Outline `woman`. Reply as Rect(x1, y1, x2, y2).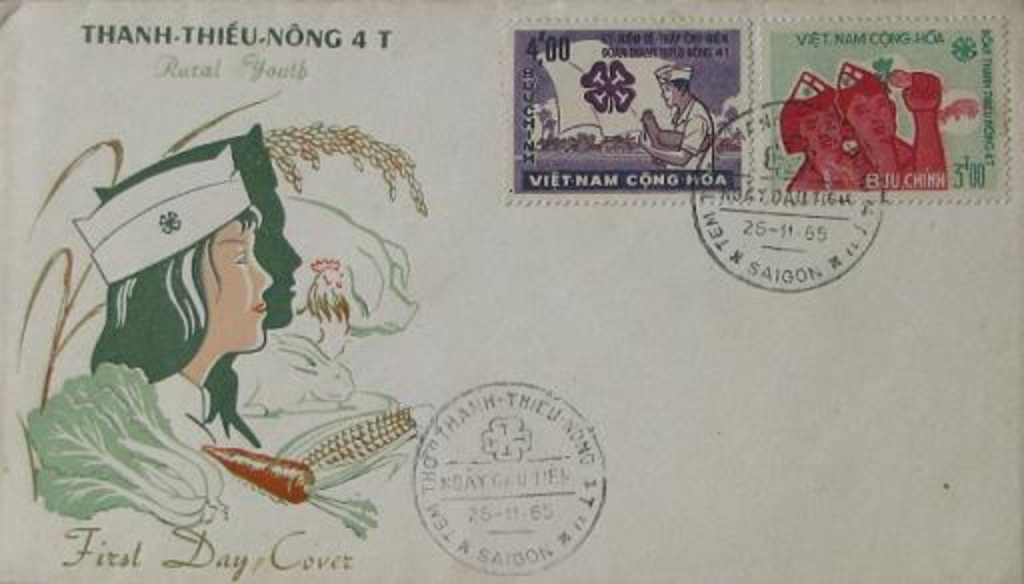
Rect(774, 72, 866, 196).
